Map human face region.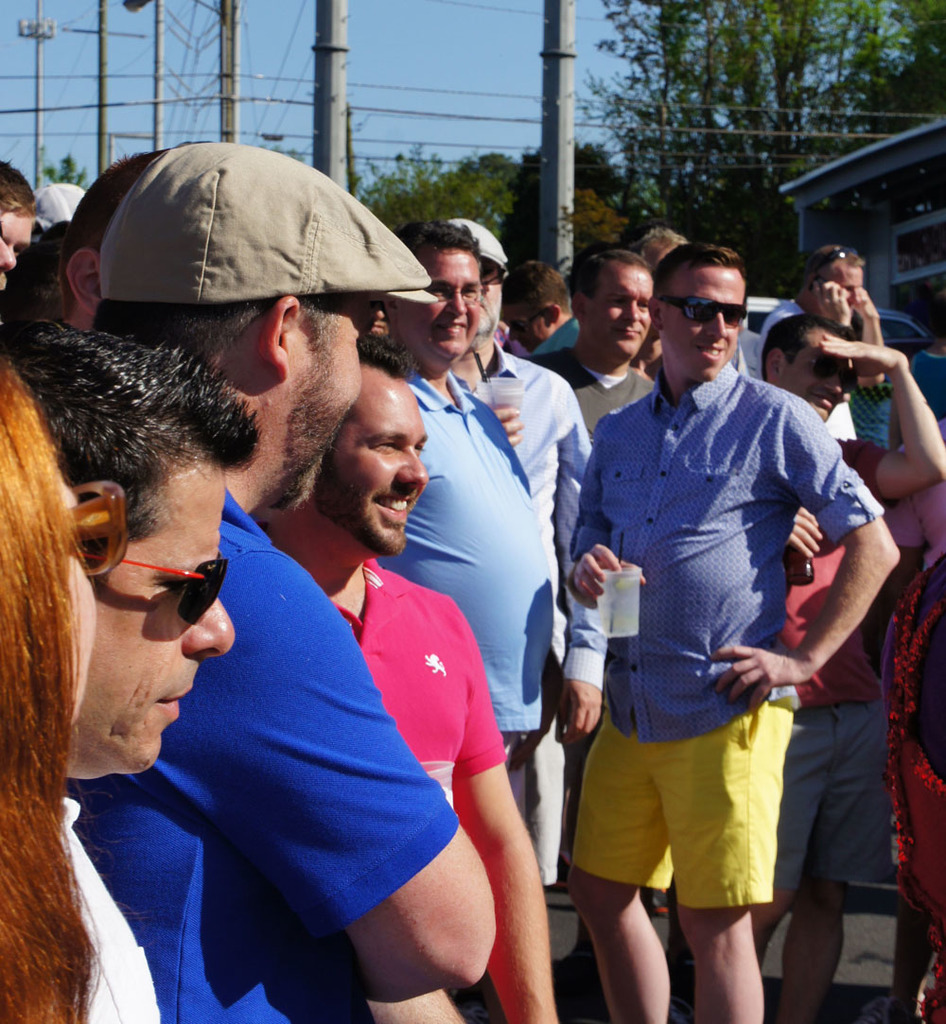
Mapped to 96,432,239,773.
